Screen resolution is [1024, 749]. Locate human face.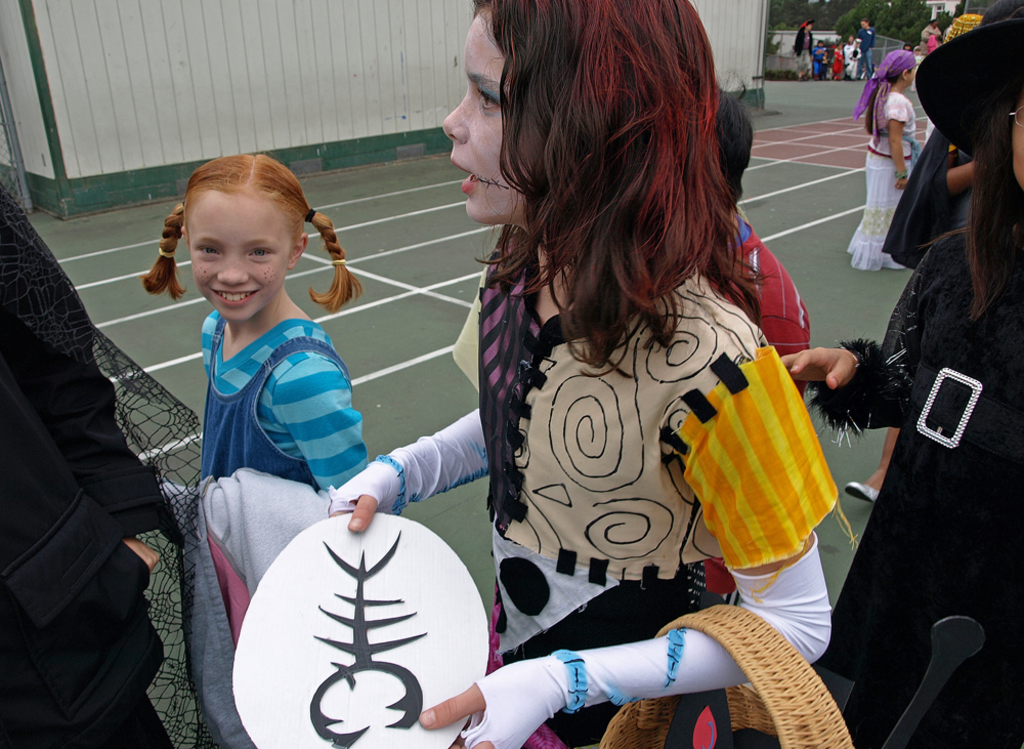
rect(189, 188, 291, 321).
